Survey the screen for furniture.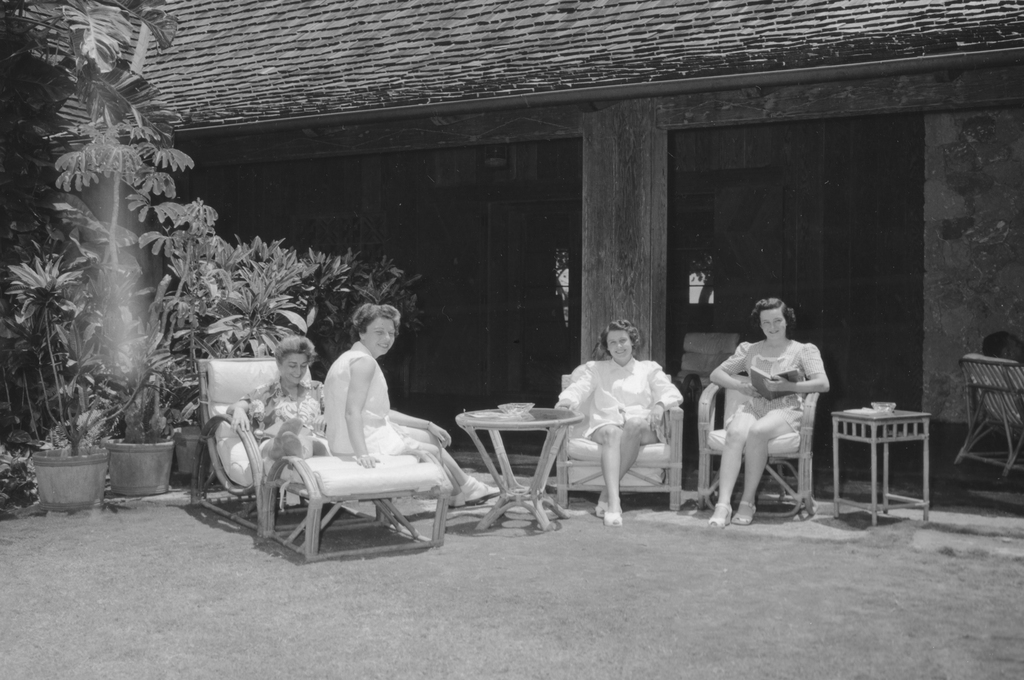
Survey found: Rect(672, 332, 742, 455).
